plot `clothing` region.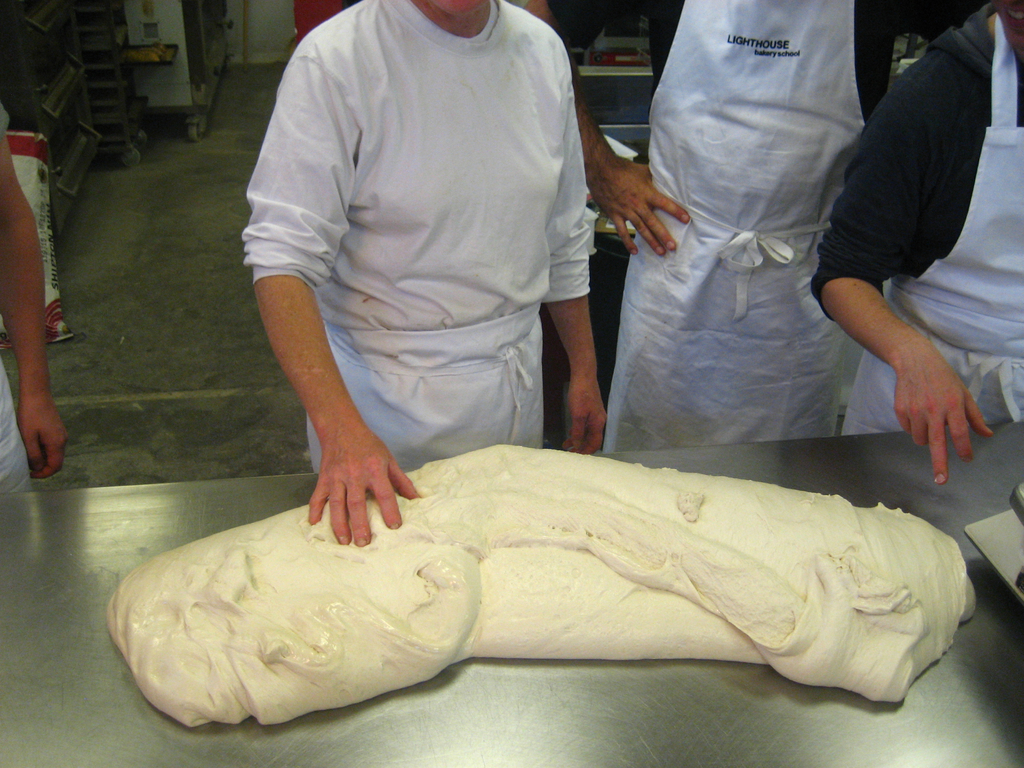
Plotted at (x1=608, y1=0, x2=981, y2=444).
